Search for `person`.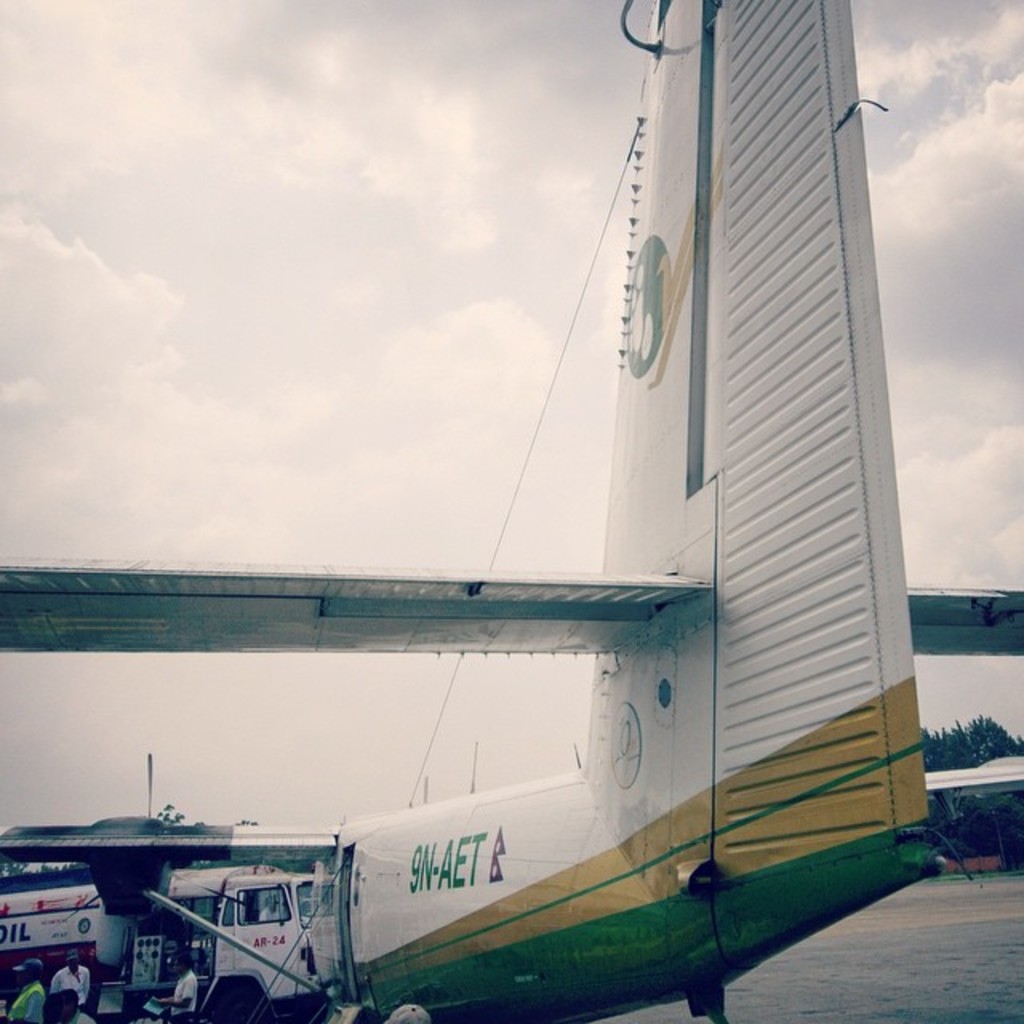
Found at 53 986 98 1022.
